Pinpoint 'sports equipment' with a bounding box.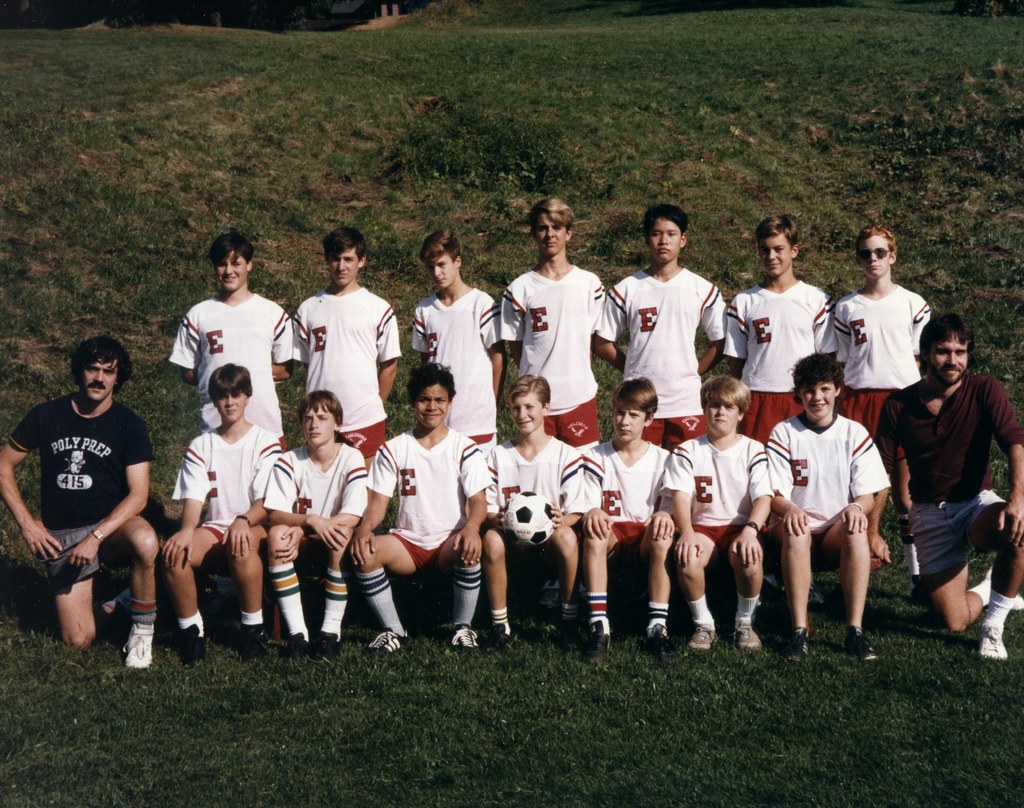
501, 487, 554, 545.
